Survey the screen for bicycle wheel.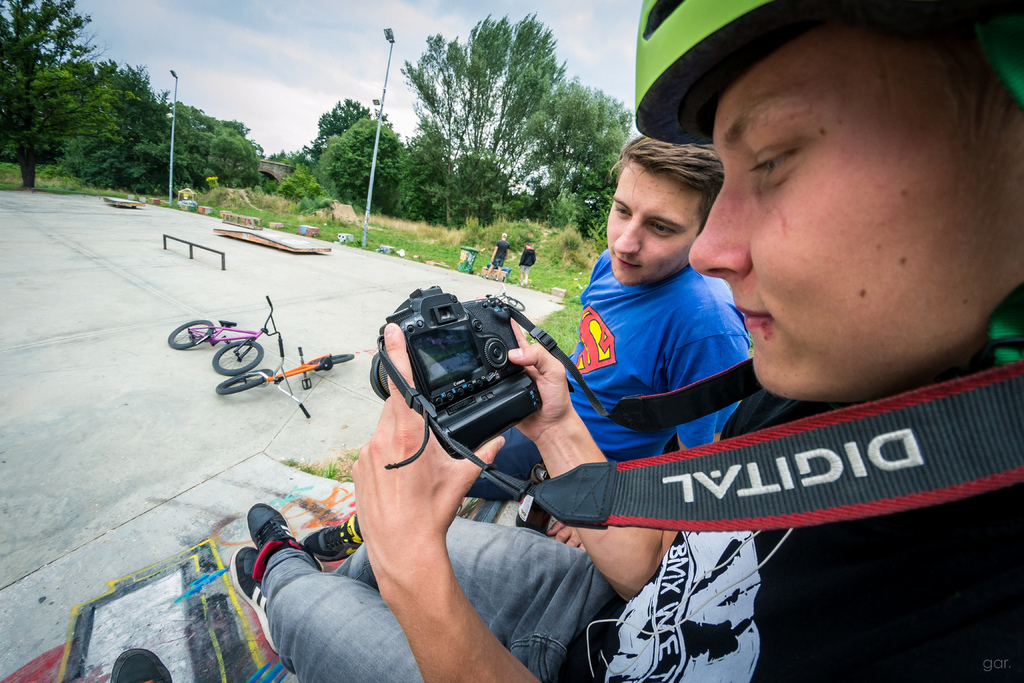
Survey found: select_region(216, 370, 274, 395).
